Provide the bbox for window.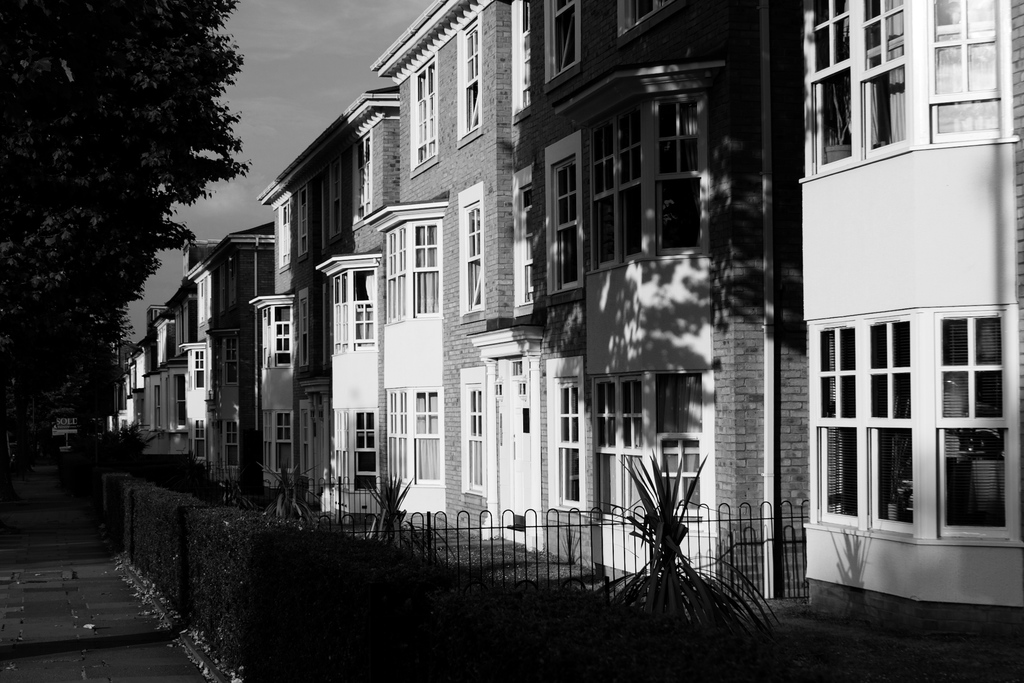
box(387, 386, 441, 483).
